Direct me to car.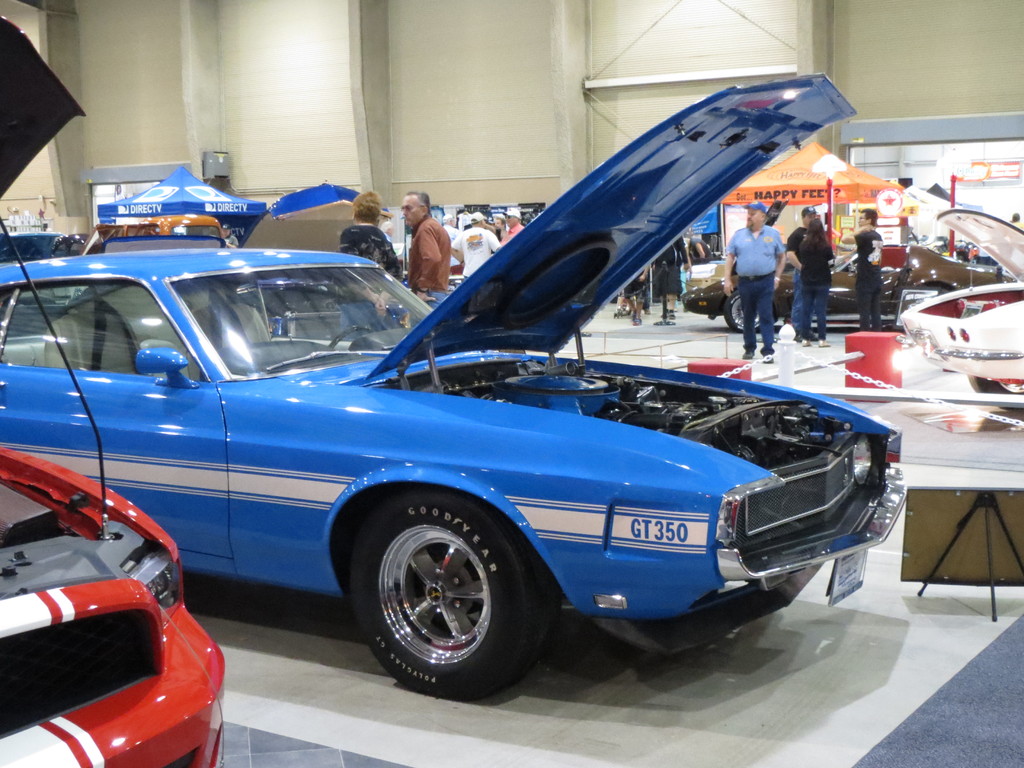
Direction: {"x1": 892, "y1": 212, "x2": 1023, "y2": 404}.
